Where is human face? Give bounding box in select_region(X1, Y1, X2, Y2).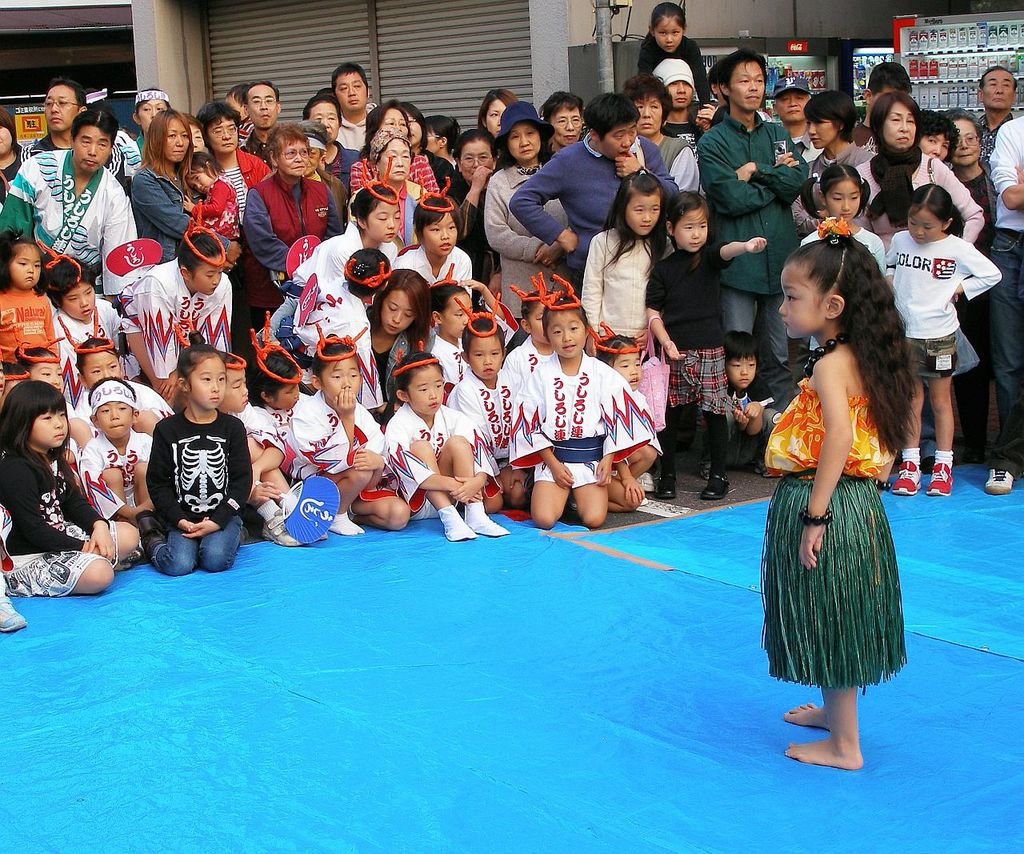
select_region(452, 141, 492, 170).
